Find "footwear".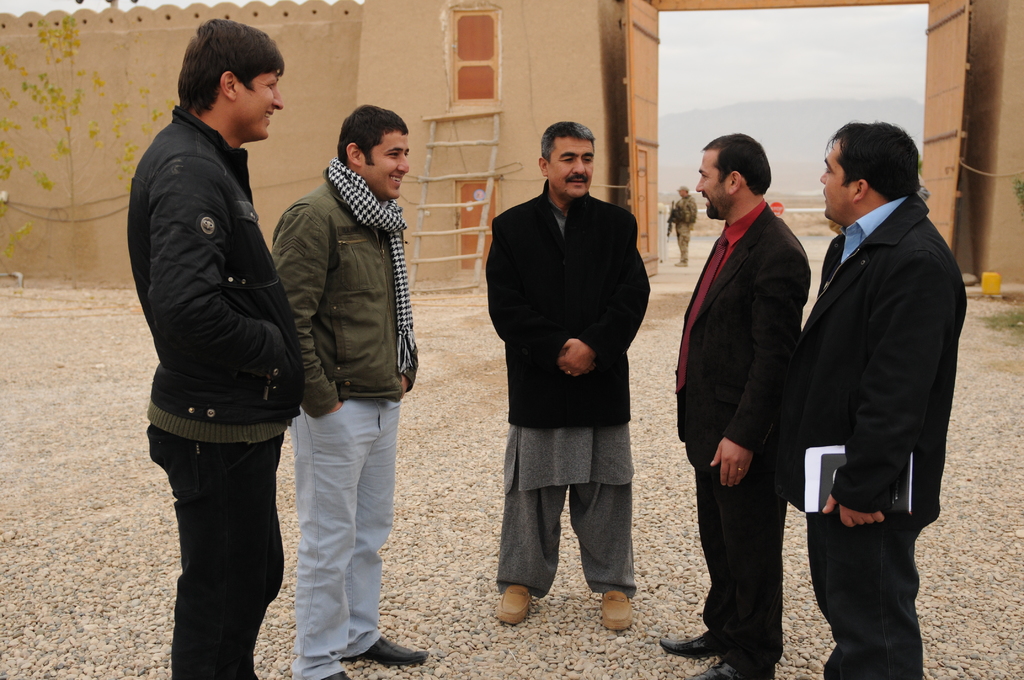
pyautogui.locateOnScreen(693, 664, 746, 679).
